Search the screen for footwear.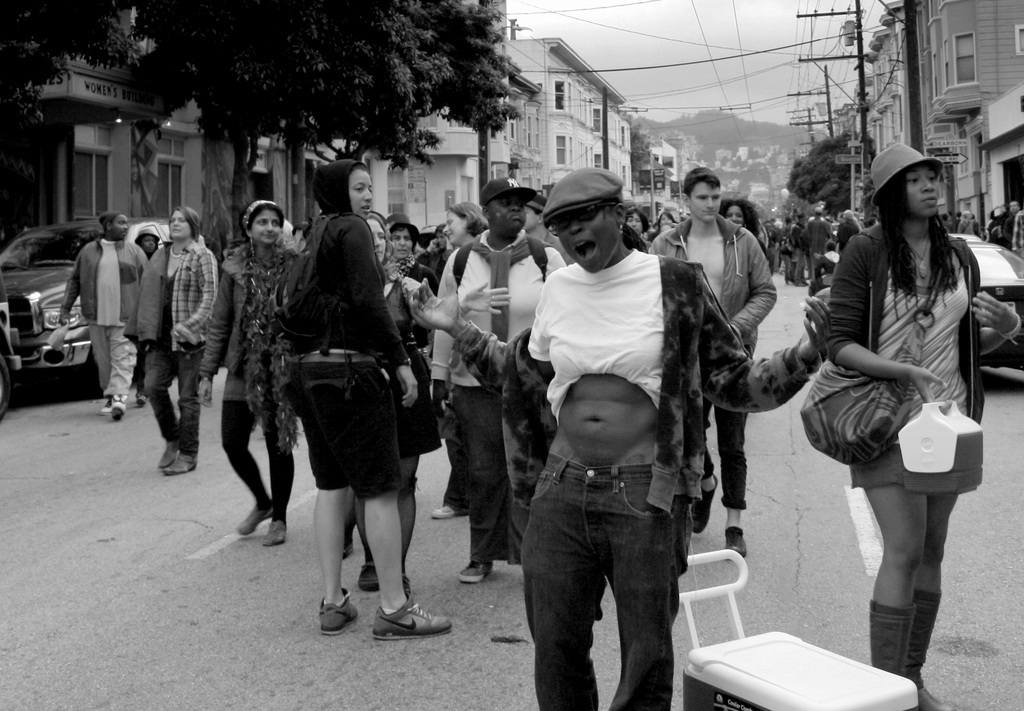
Found at BBox(113, 395, 125, 422).
